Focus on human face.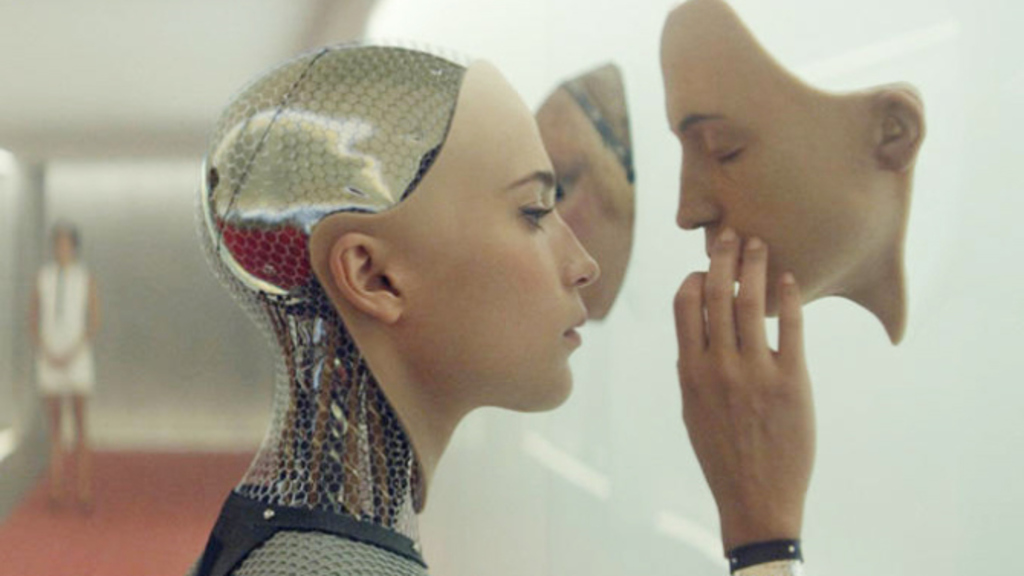
Focused at bbox=[49, 226, 73, 270].
